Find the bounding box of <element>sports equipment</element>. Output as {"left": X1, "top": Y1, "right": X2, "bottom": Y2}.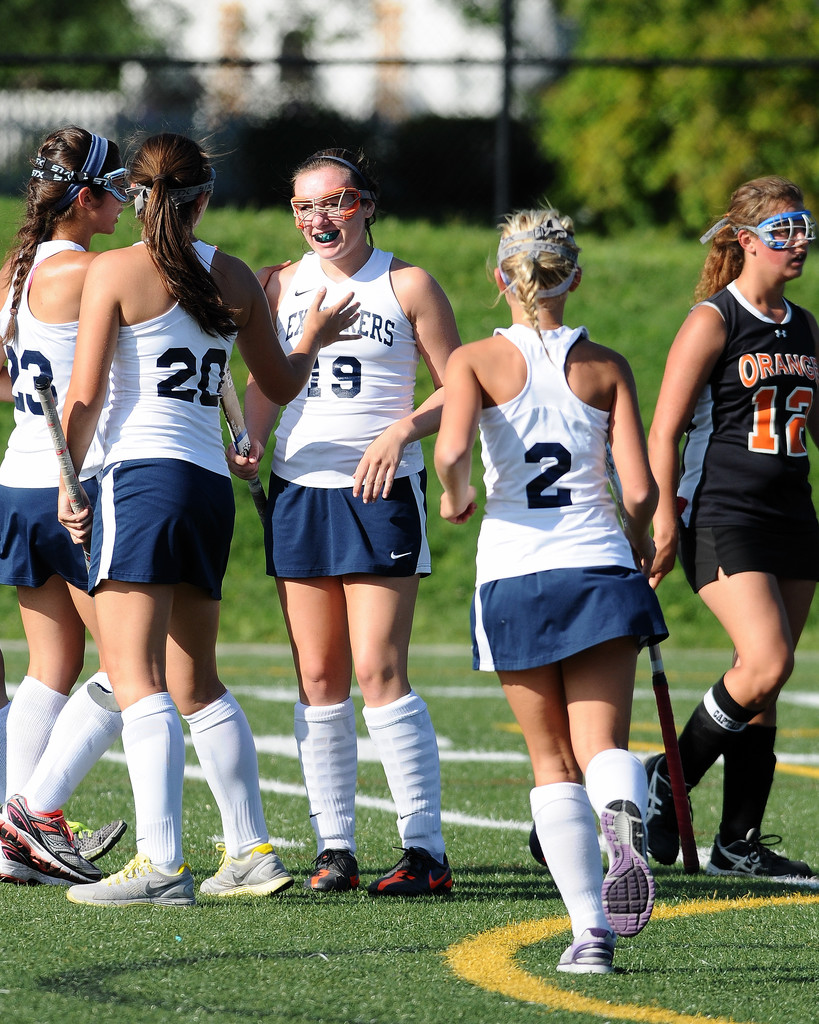
{"left": 35, "top": 376, "right": 90, "bottom": 568}.
